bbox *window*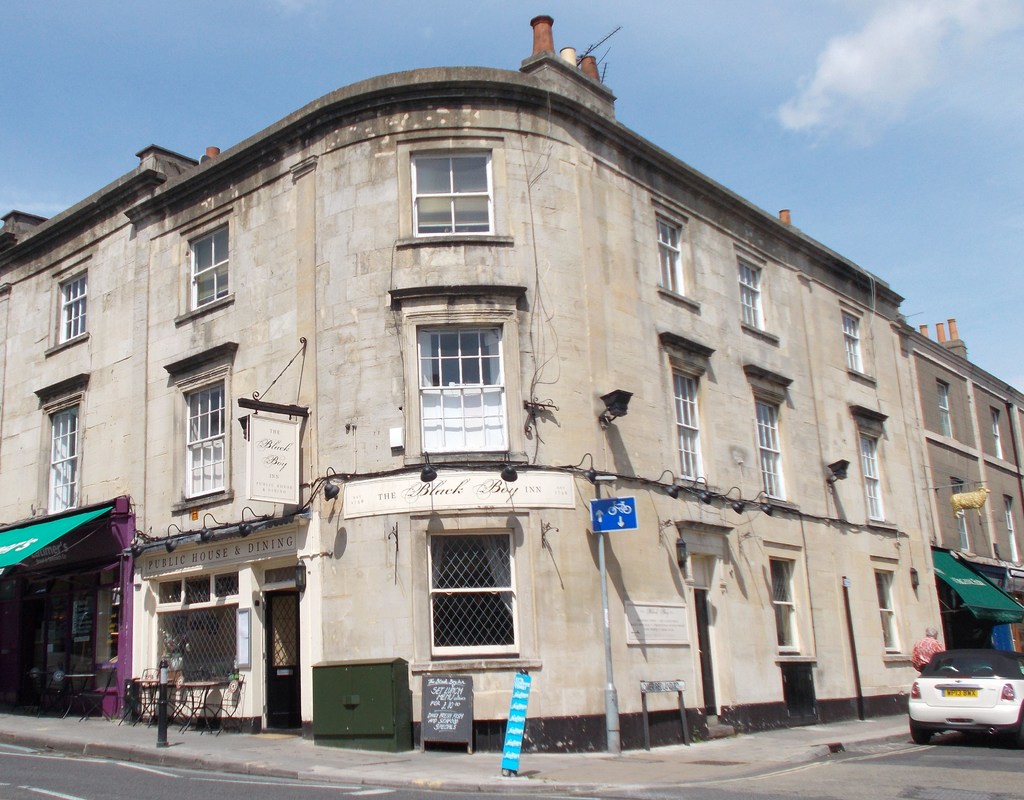
x1=176, y1=381, x2=232, y2=503
